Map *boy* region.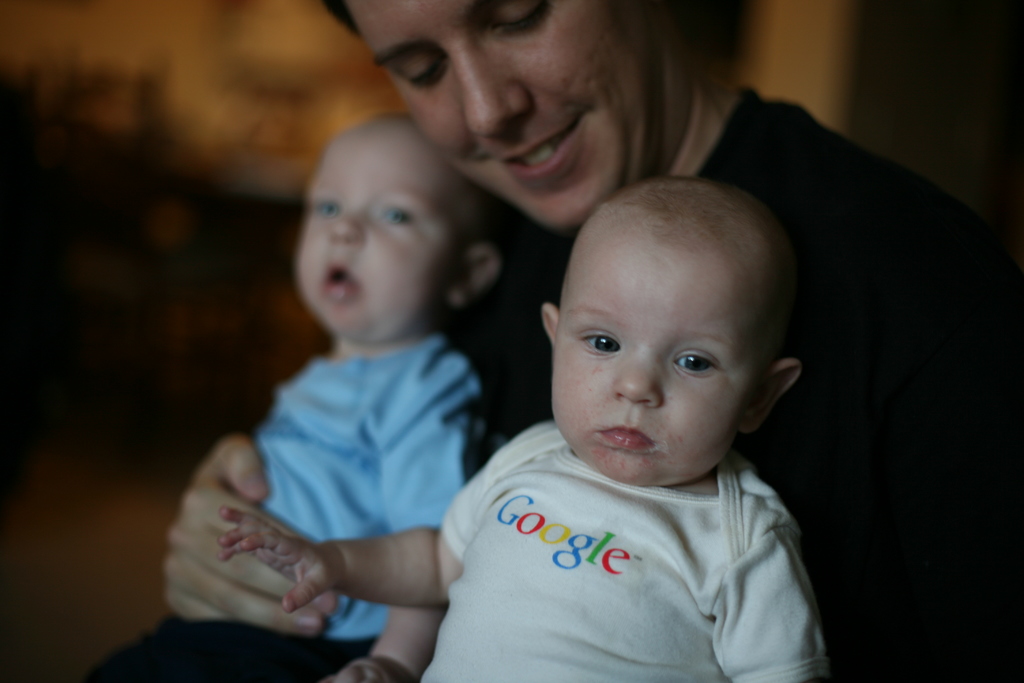
Mapped to [x1=209, y1=176, x2=851, y2=682].
